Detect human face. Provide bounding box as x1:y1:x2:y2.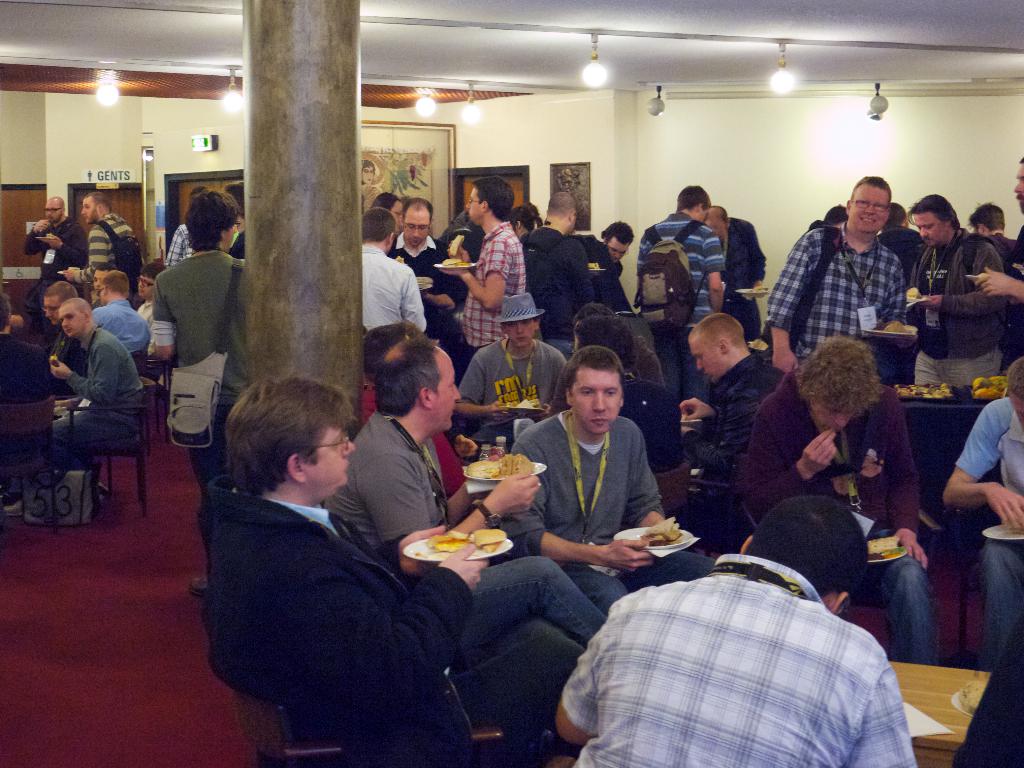
391:199:403:221.
